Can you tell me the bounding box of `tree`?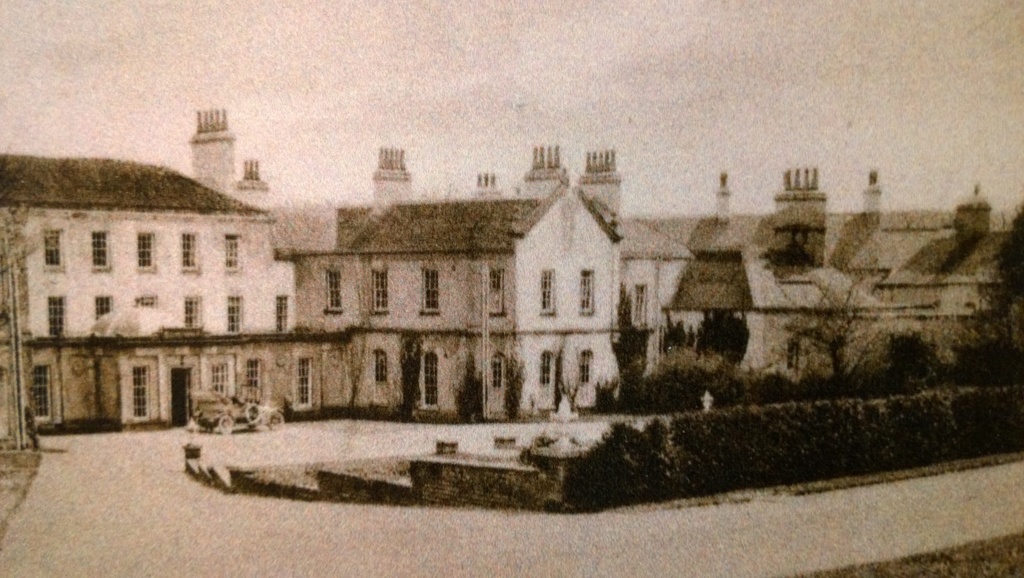
BBox(954, 201, 1023, 381).
